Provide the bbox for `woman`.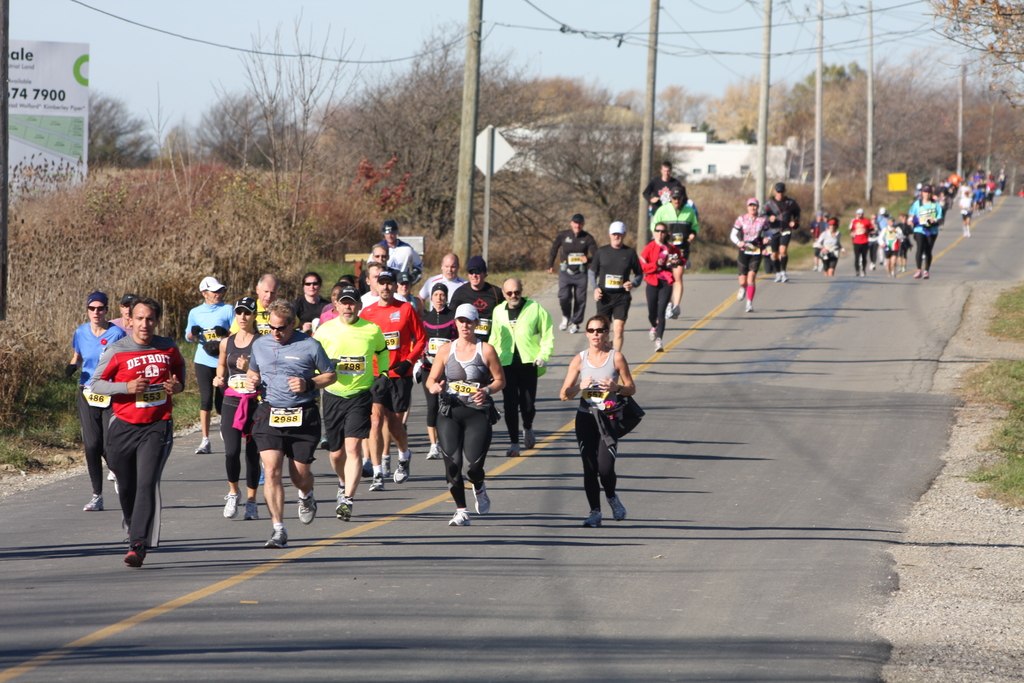
(left=294, top=272, right=328, bottom=336).
